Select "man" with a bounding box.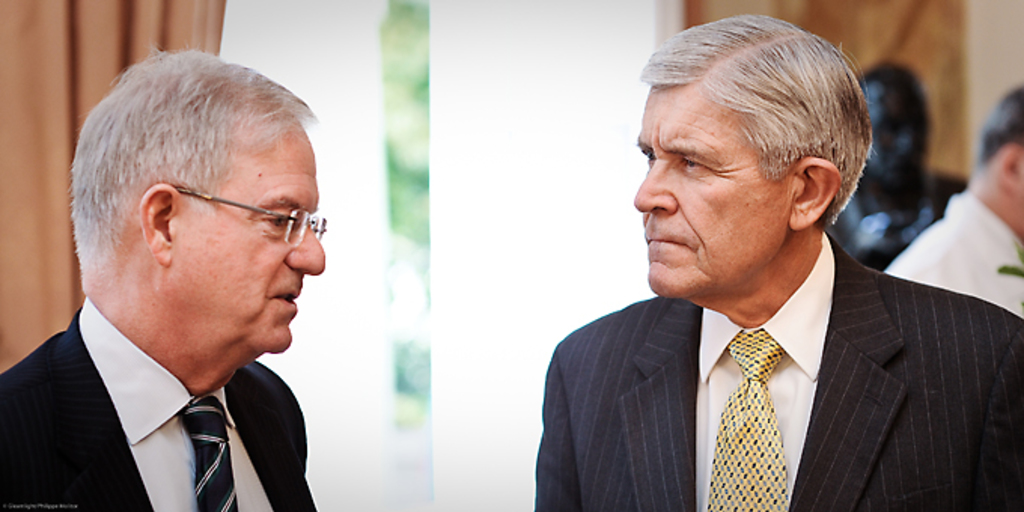
887 87 1022 315.
